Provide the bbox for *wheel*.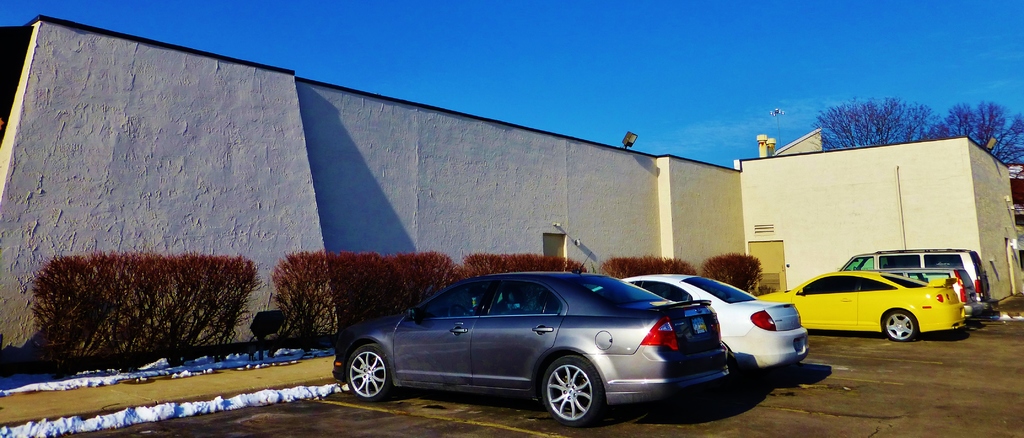
[left=348, top=345, right=388, bottom=398].
